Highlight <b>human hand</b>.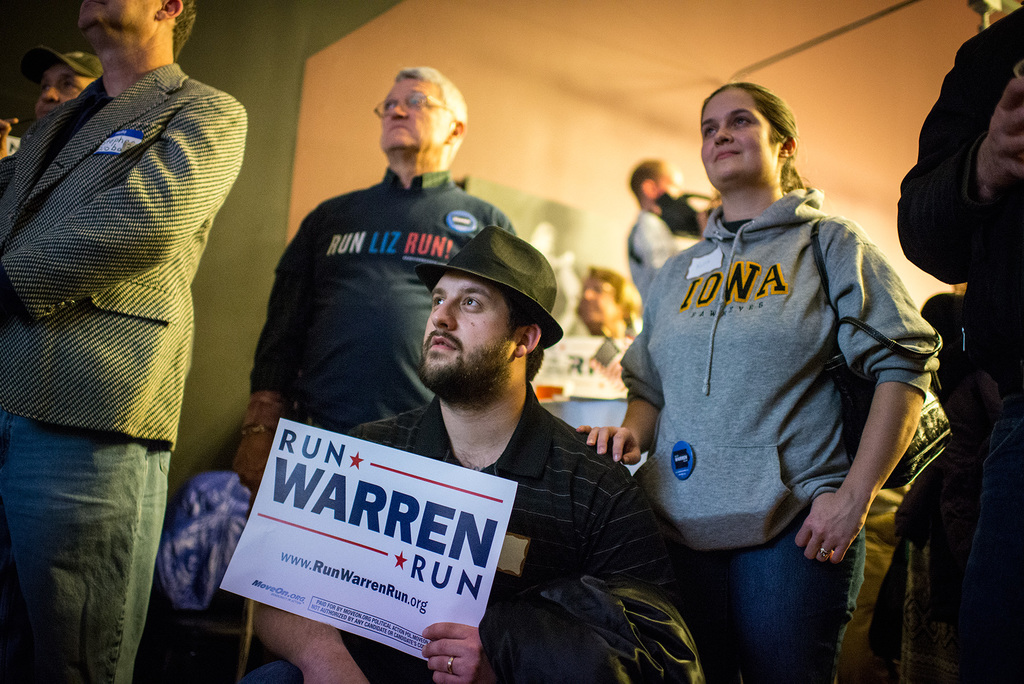
Highlighted region: <region>978, 81, 1023, 190</region>.
